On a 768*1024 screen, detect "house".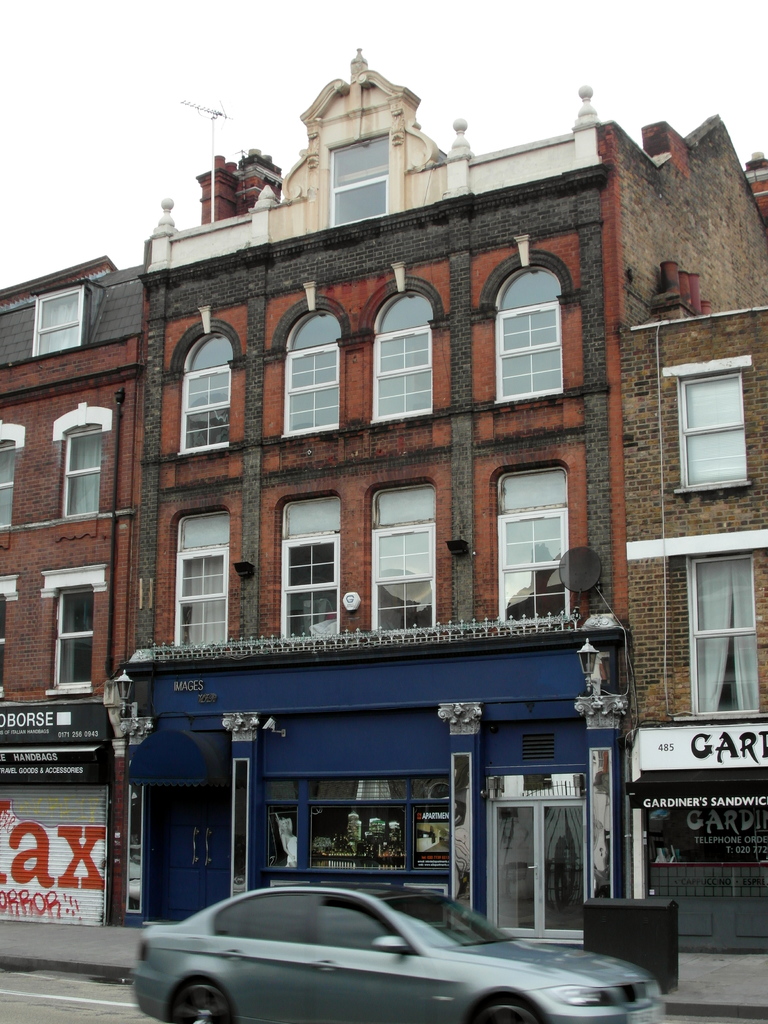
<box>0,227,164,968</box>.
